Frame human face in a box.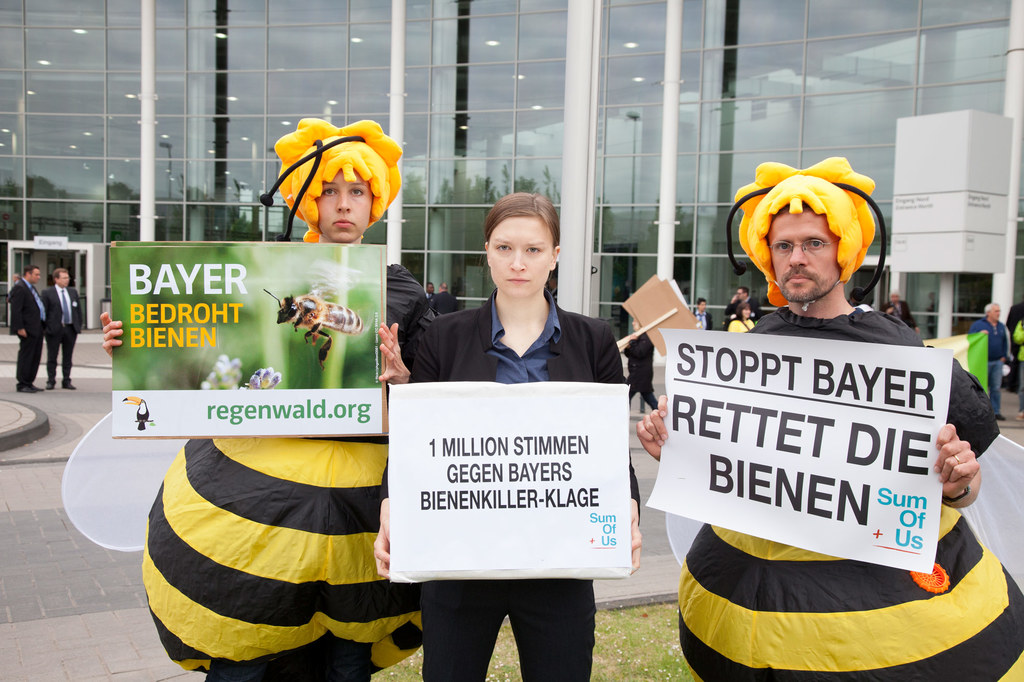
(490,215,554,302).
